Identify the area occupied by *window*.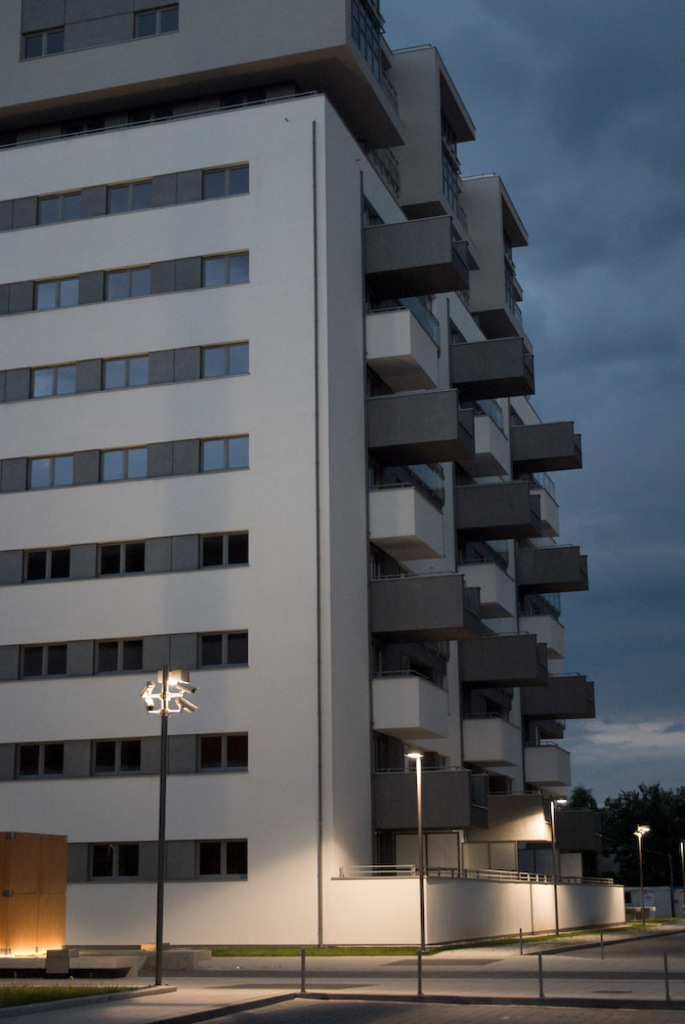
Area: 0, 734, 249, 787.
